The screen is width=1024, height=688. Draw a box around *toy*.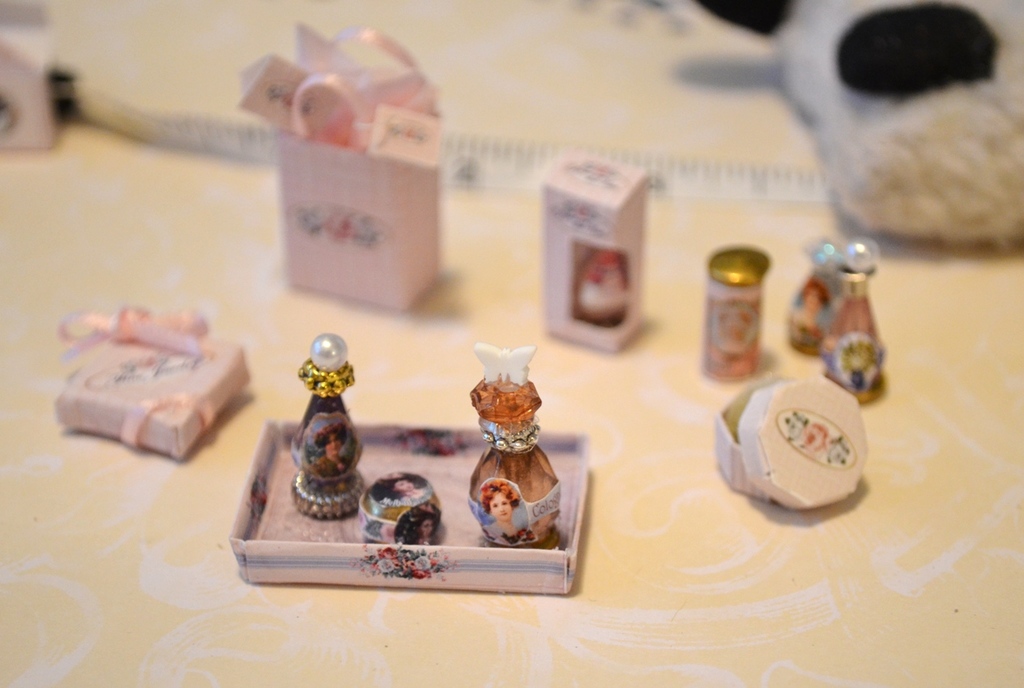
(692, 0, 1023, 244).
